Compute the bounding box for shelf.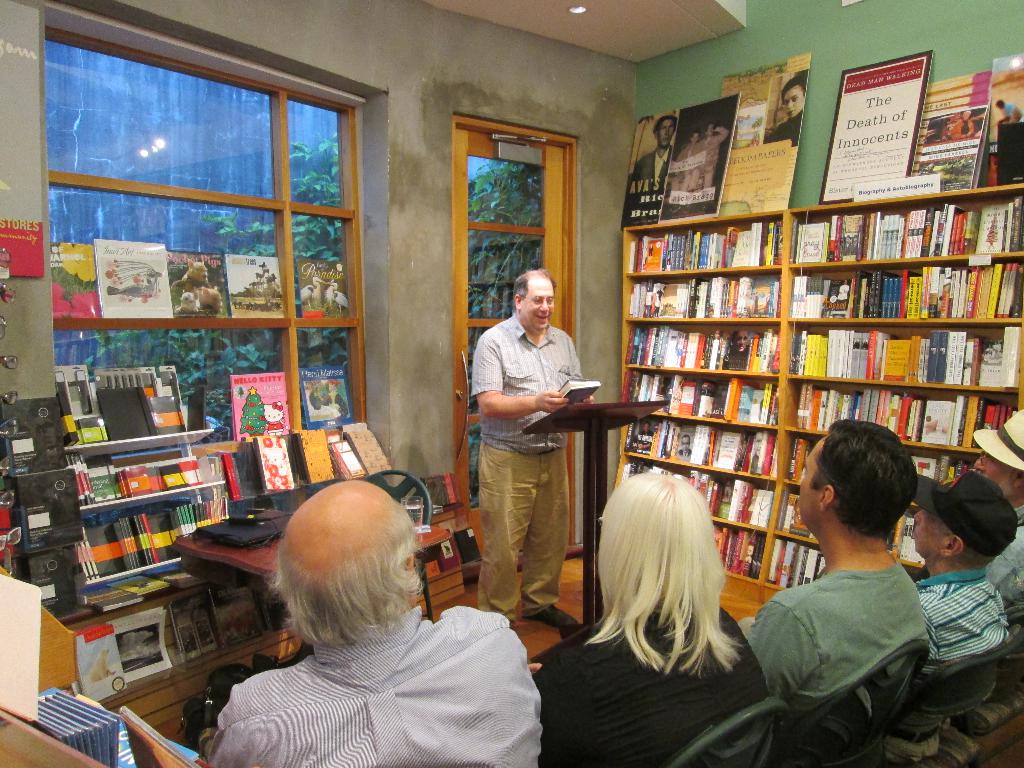
611, 273, 786, 322.
